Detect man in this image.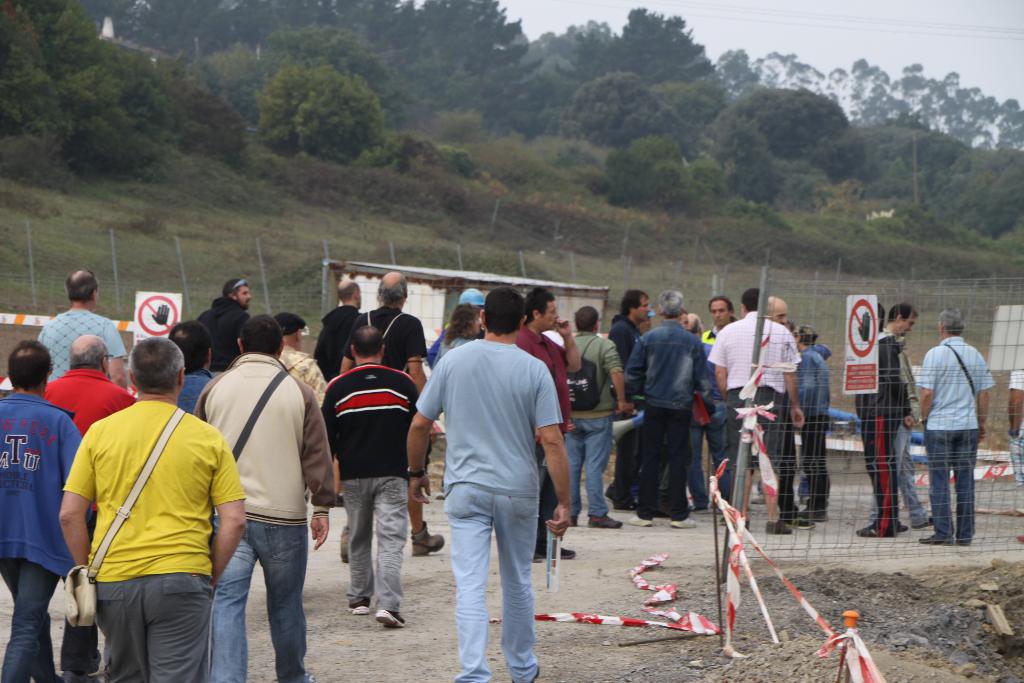
Detection: Rect(408, 286, 581, 682).
